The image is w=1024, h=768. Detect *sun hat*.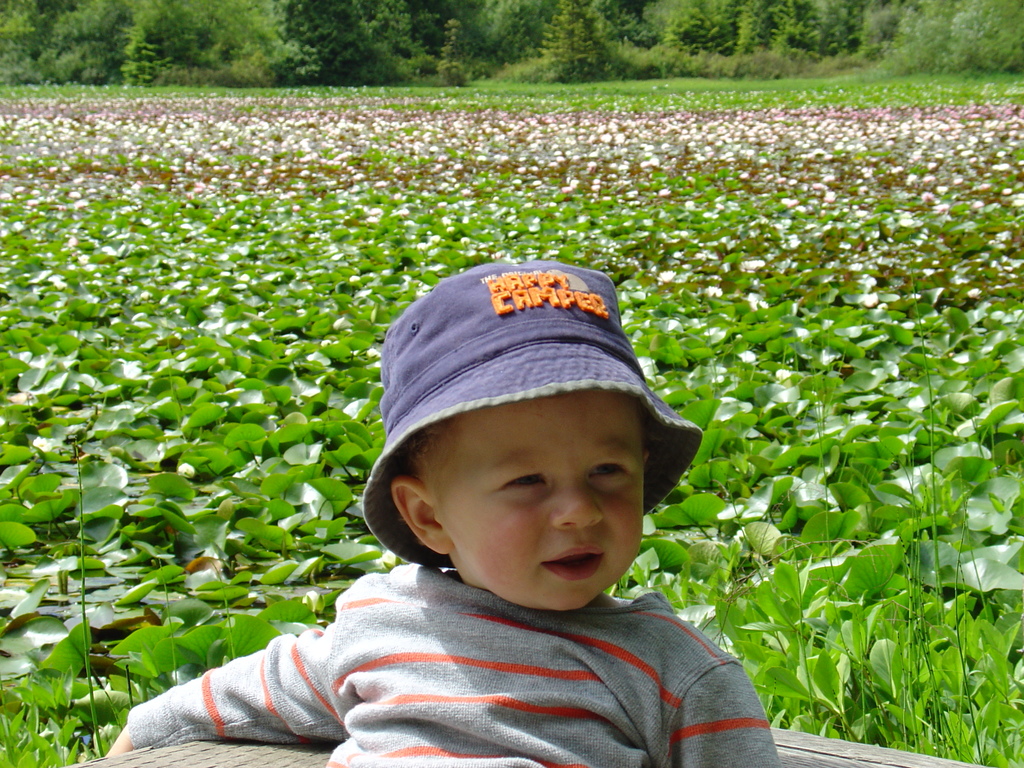
Detection: (x1=362, y1=259, x2=700, y2=567).
